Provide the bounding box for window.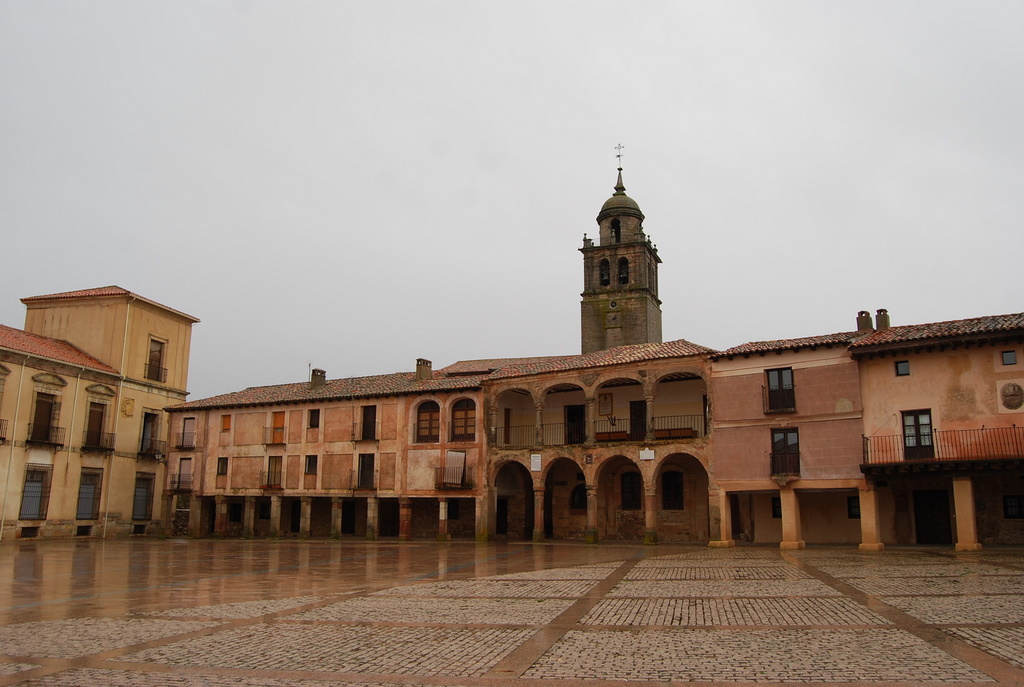
BBox(416, 399, 438, 443).
